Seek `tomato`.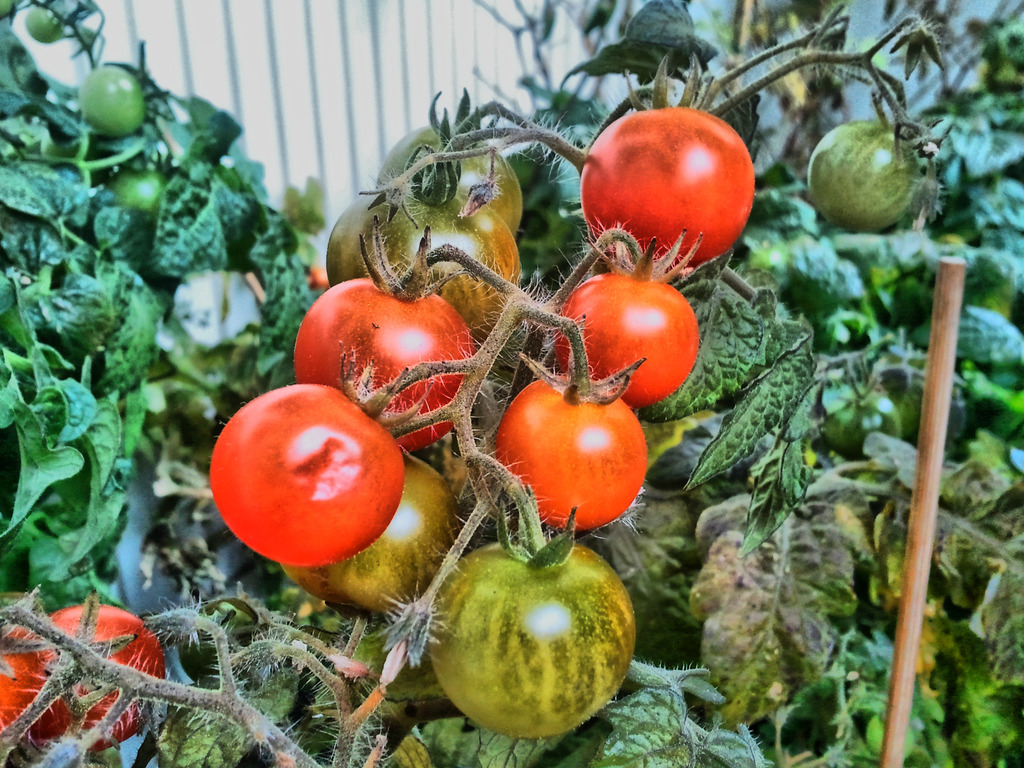
left=555, top=239, right=700, bottom=412.
